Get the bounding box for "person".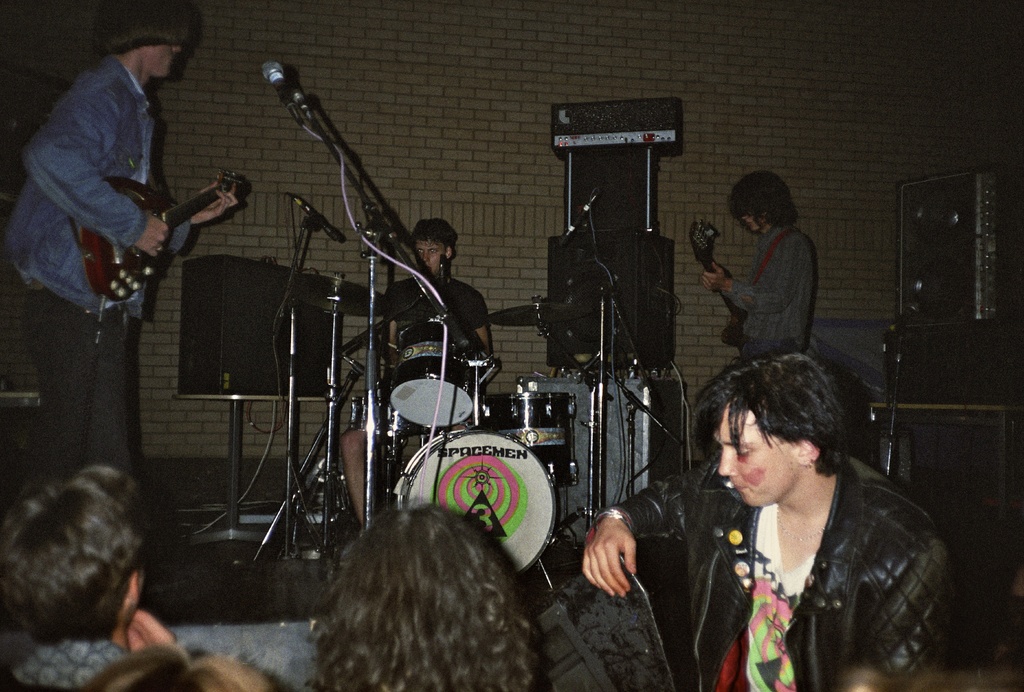
5:460:140:691.
